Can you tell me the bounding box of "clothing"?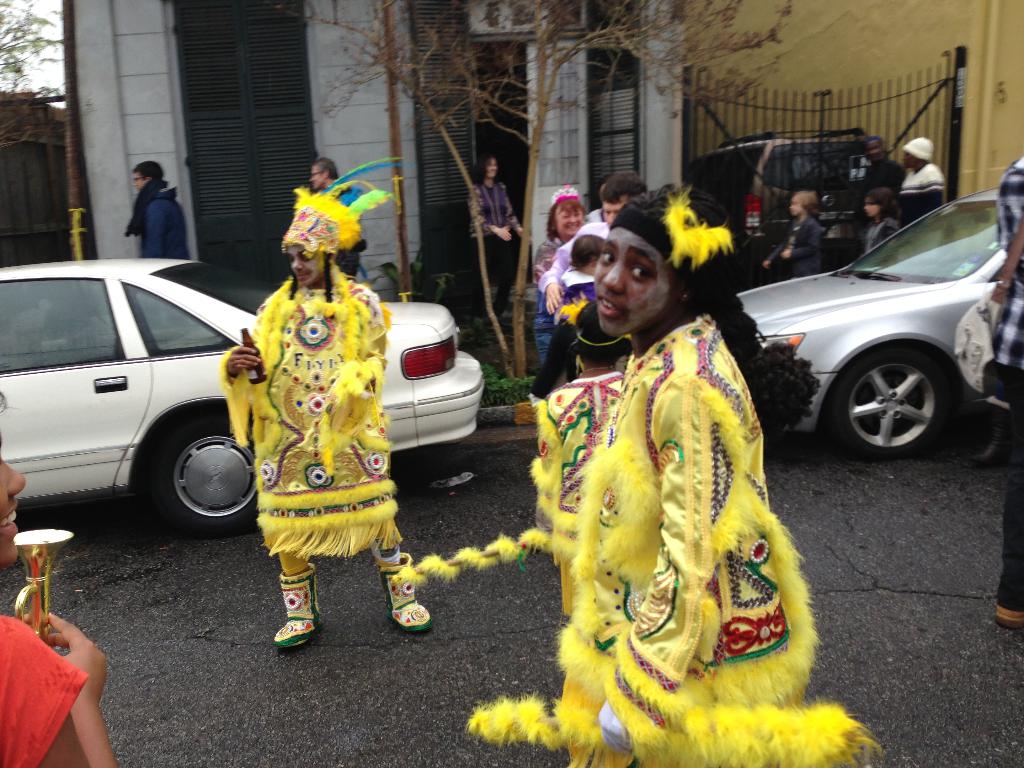
[left=527, top=234, right=563, bottom=365].
